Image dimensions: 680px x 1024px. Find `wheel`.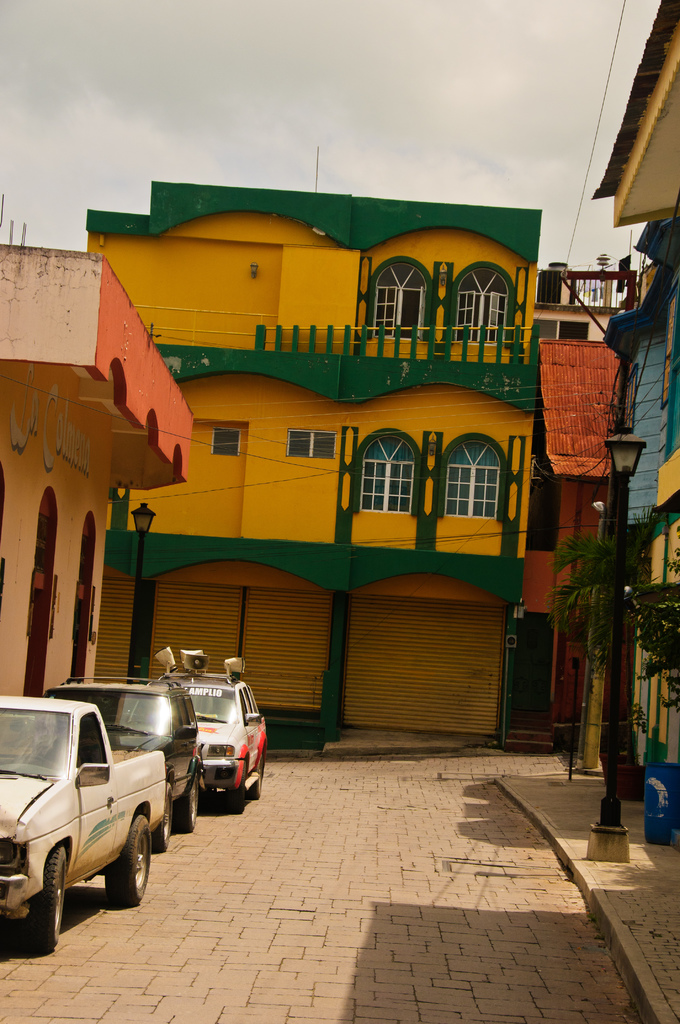
pyautogui.locateOnScreen(150, 781, 177, 854).
